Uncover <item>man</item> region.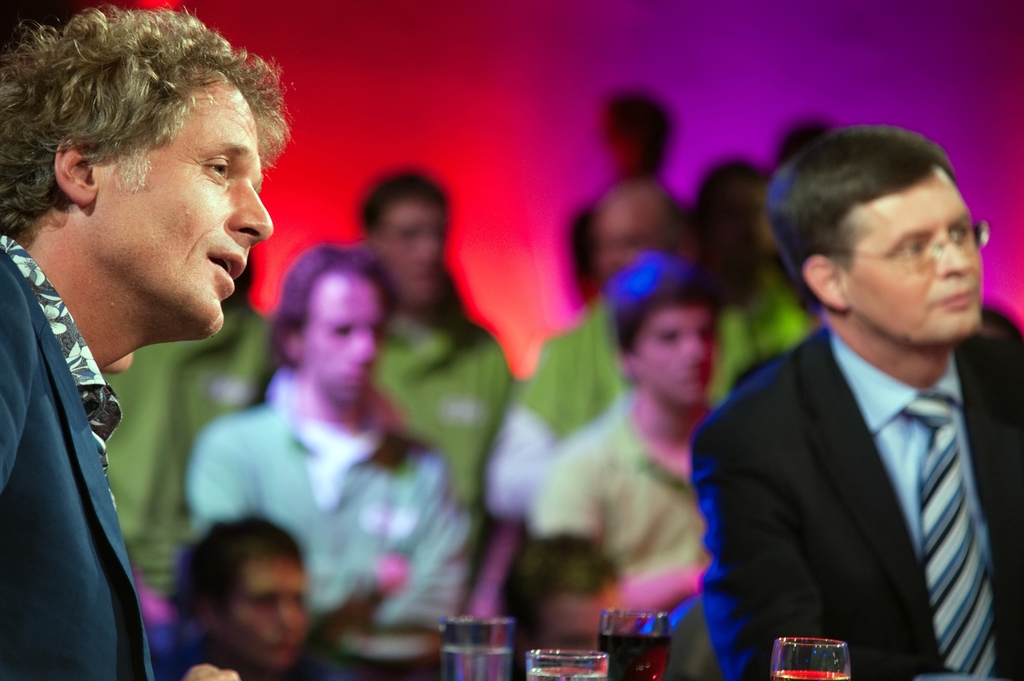
Uncovered: 0/0/298/680.
